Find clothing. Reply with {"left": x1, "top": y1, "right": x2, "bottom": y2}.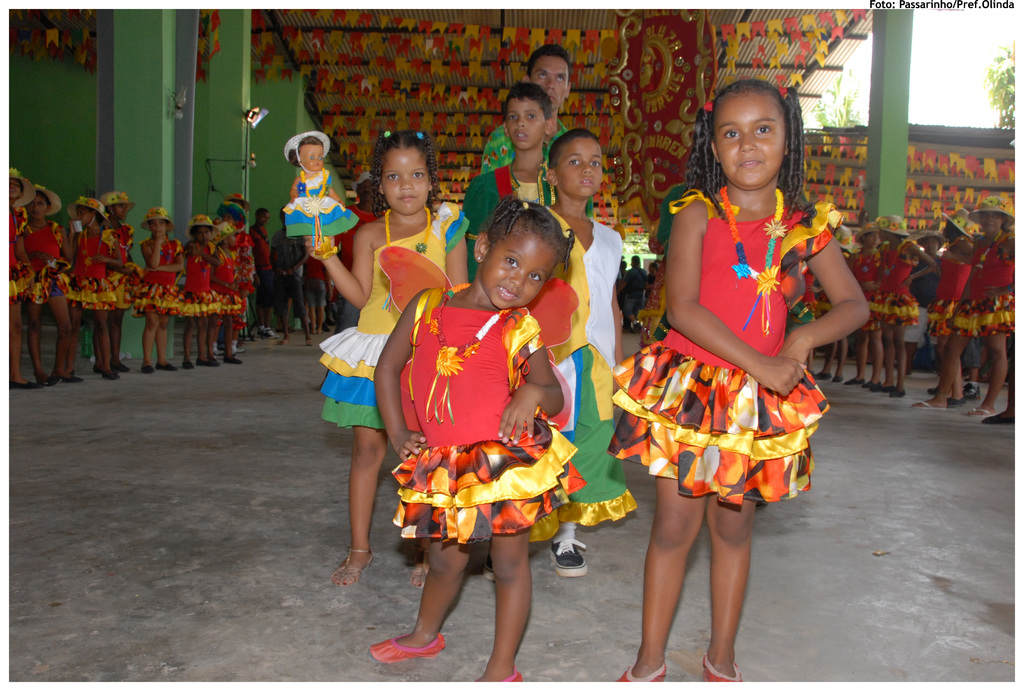
{"left": 172, "top": 237, "right": 221, "bottom": 314}.
